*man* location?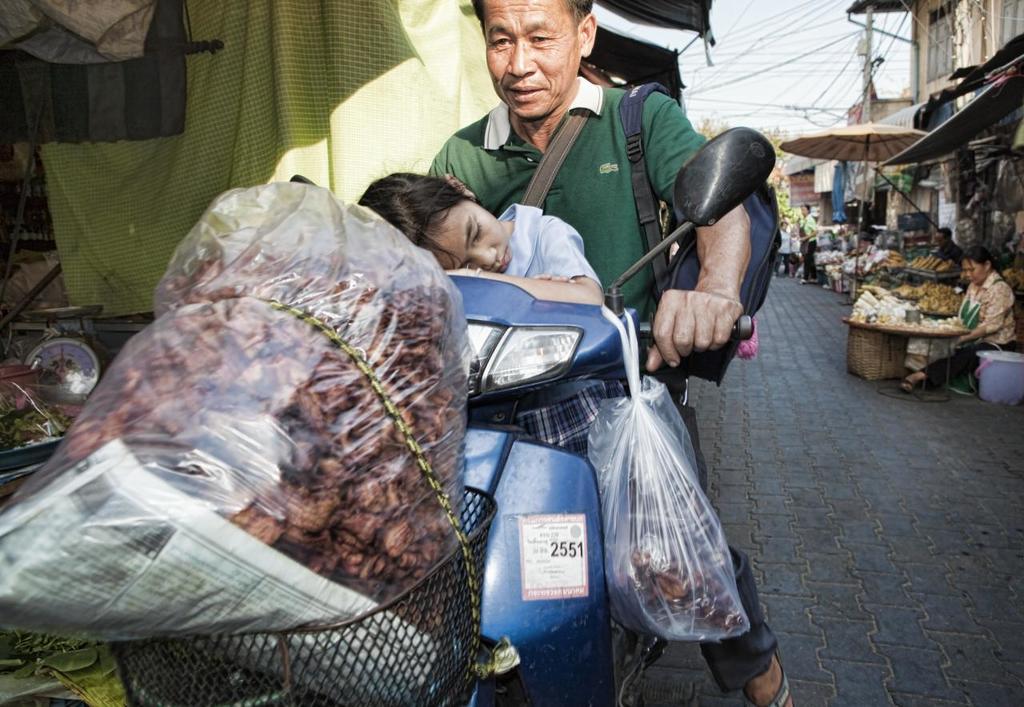
927 225 970 272
